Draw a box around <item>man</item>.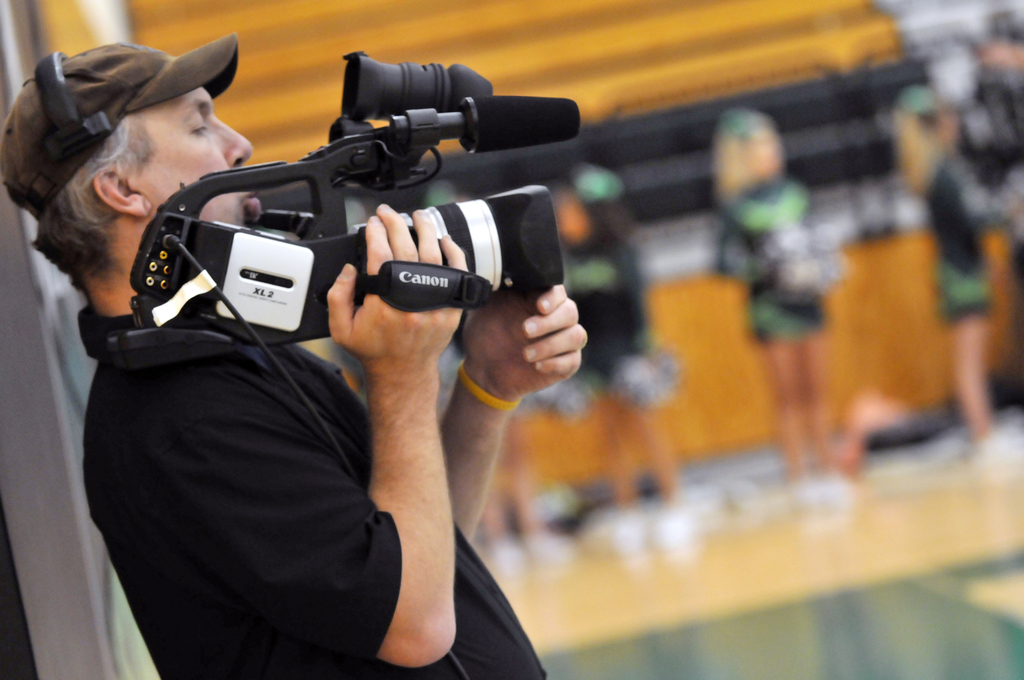
(x1=61, y1=24, x2=646, y2=457).
